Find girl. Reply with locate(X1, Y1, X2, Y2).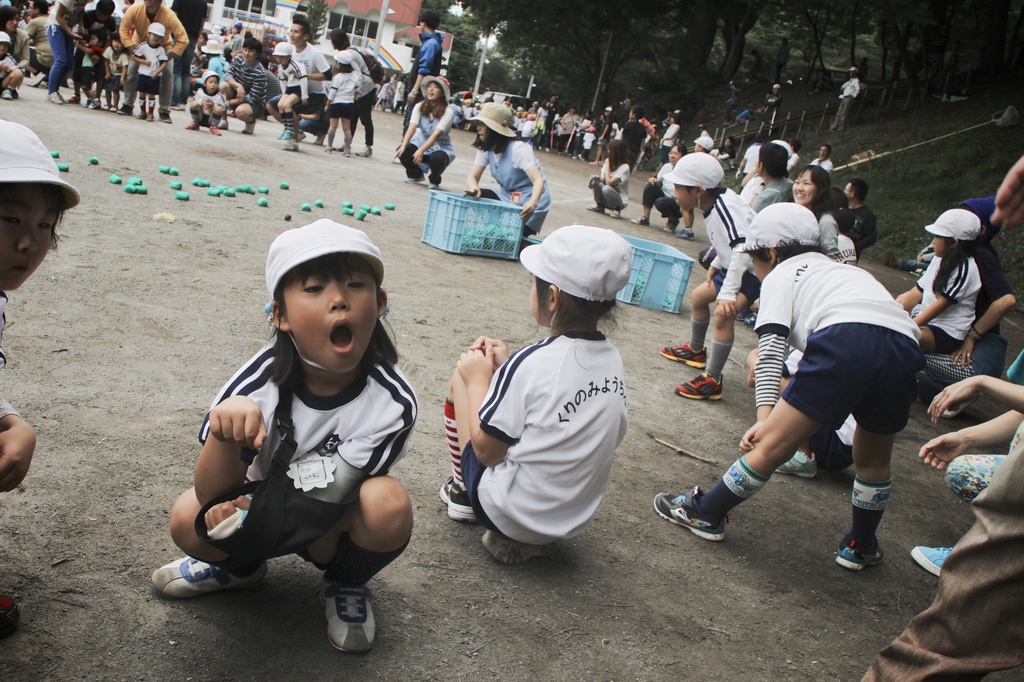
locate(462, 105, 545, 239).
